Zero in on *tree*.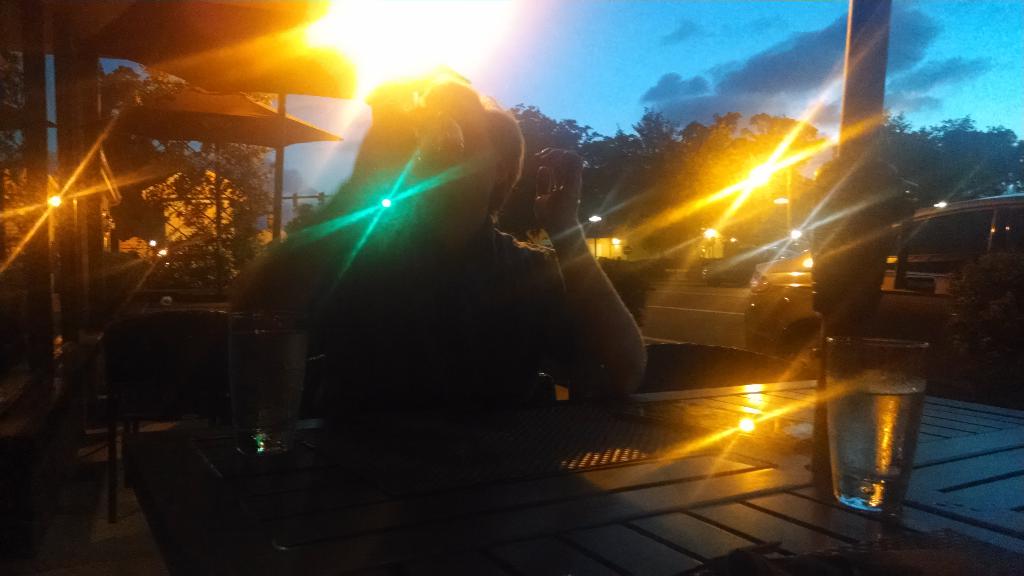
Zeroed in: detection(886, 114, 1023, 209).
